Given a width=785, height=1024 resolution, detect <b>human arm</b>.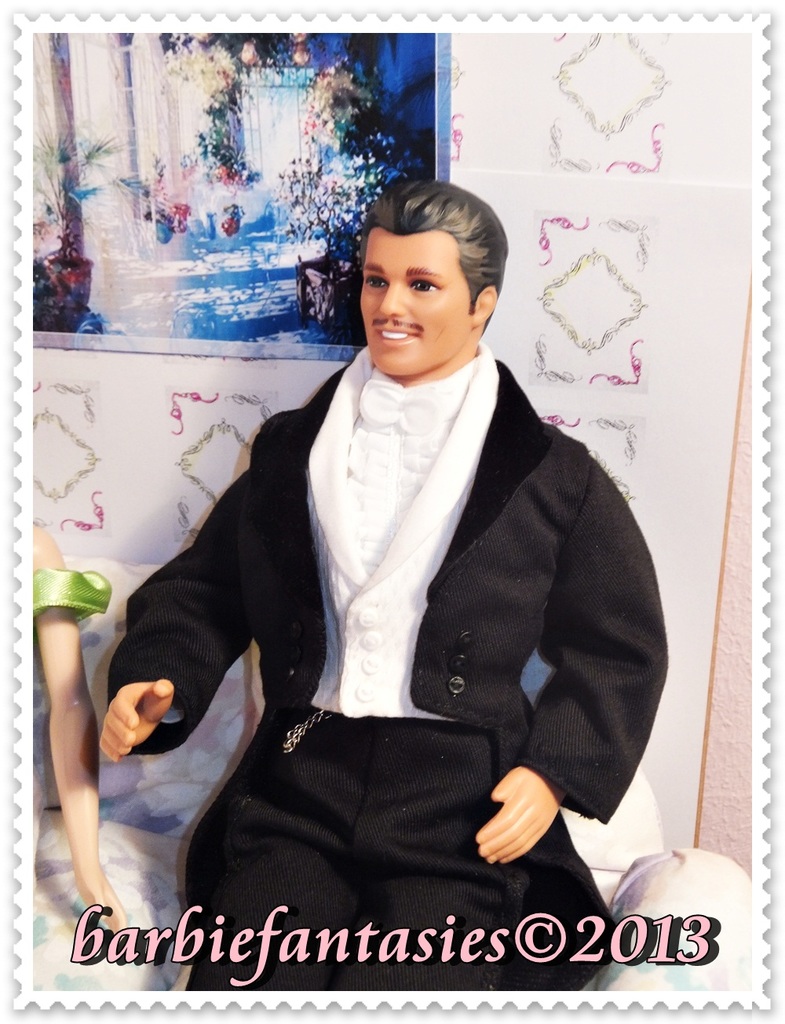
box=[462, 454, 674, 870].
